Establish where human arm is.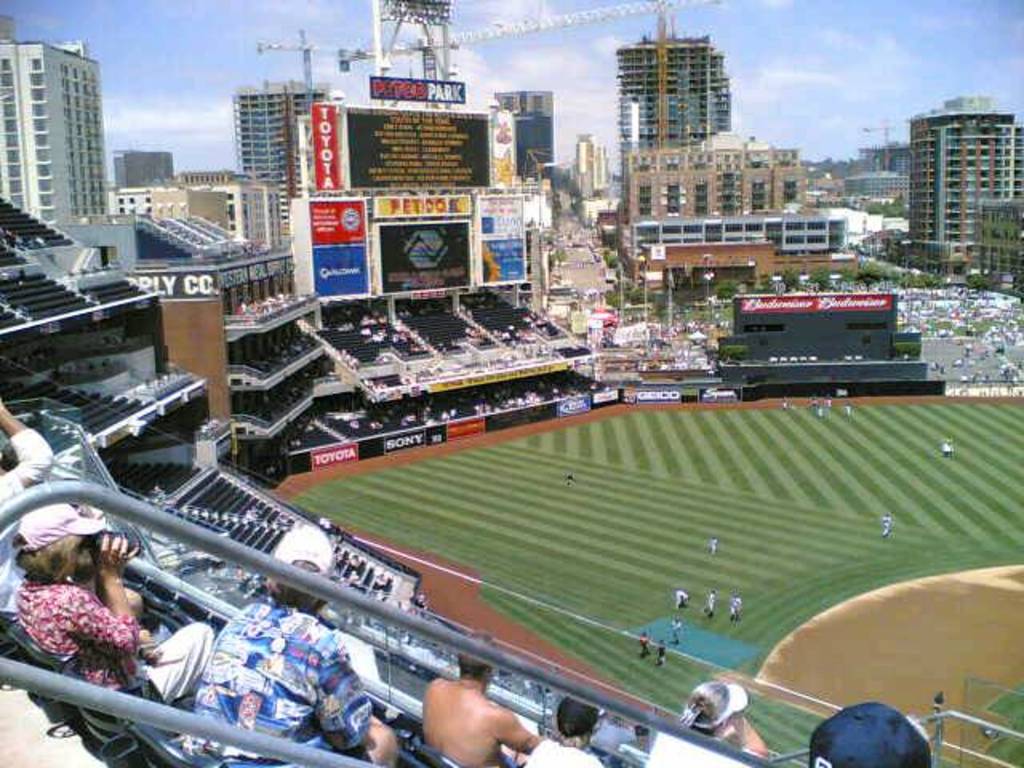
Established at rect(69, 531, 138, 651).
